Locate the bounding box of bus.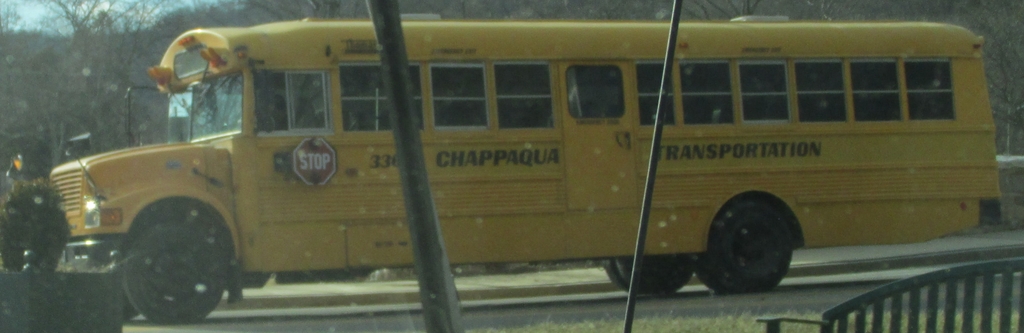
Bounding box: [6, 12, 1004, 321].
